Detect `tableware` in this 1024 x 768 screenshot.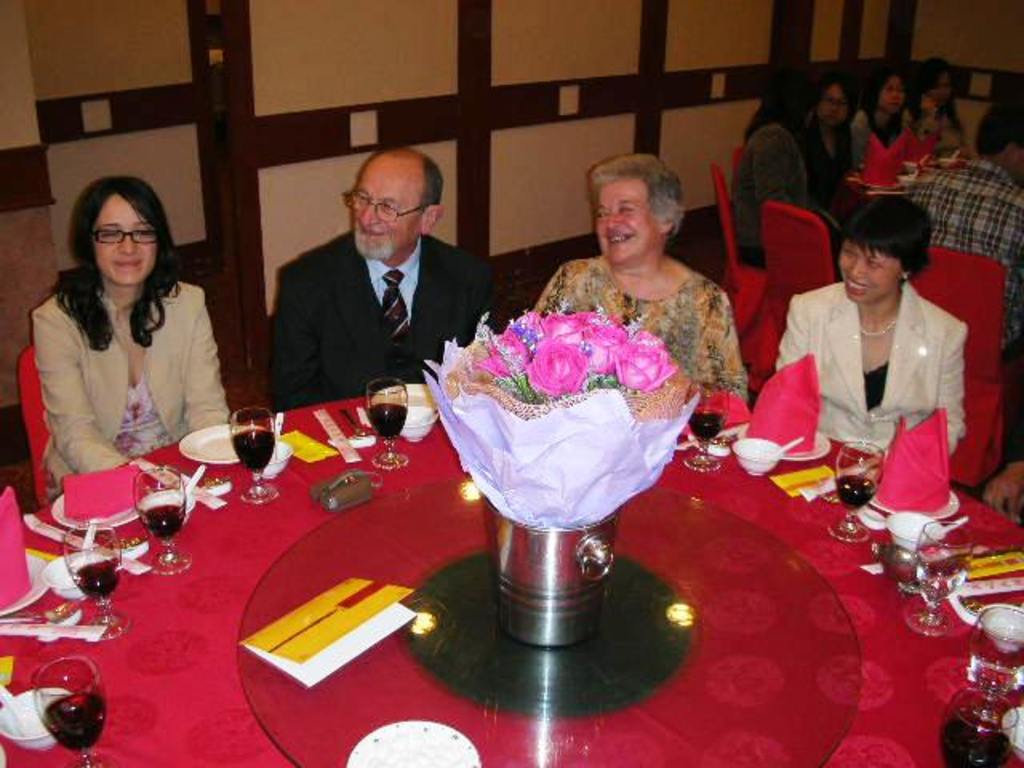
Detection: detection(42, 549, 118, 602).
